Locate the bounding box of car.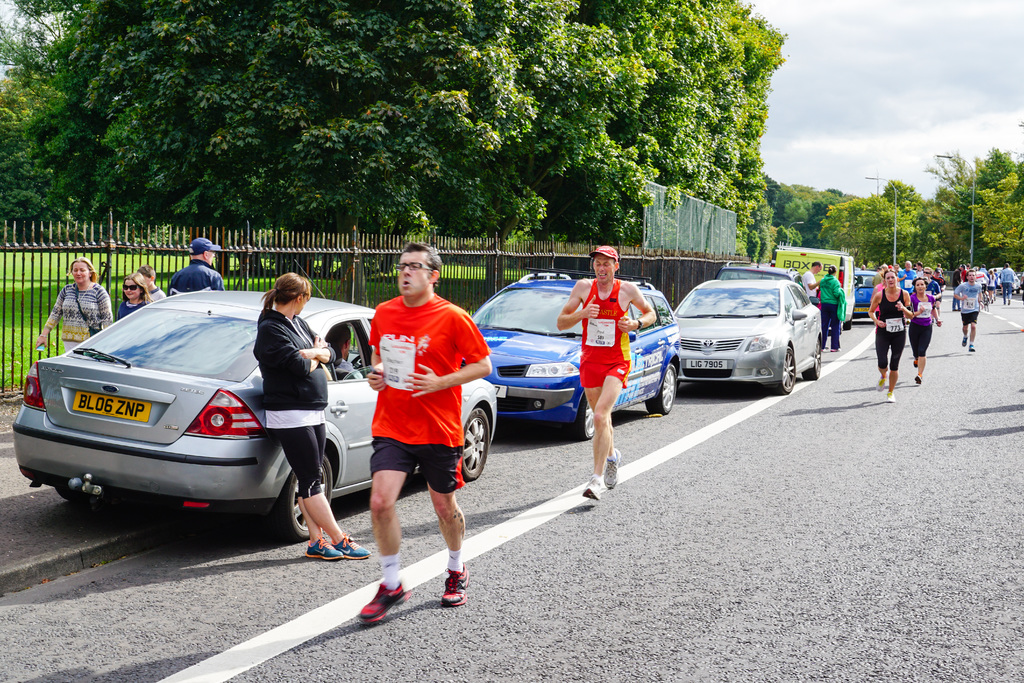
Bounding box: (x1=719, y1=257, x2=808, y2=296).
